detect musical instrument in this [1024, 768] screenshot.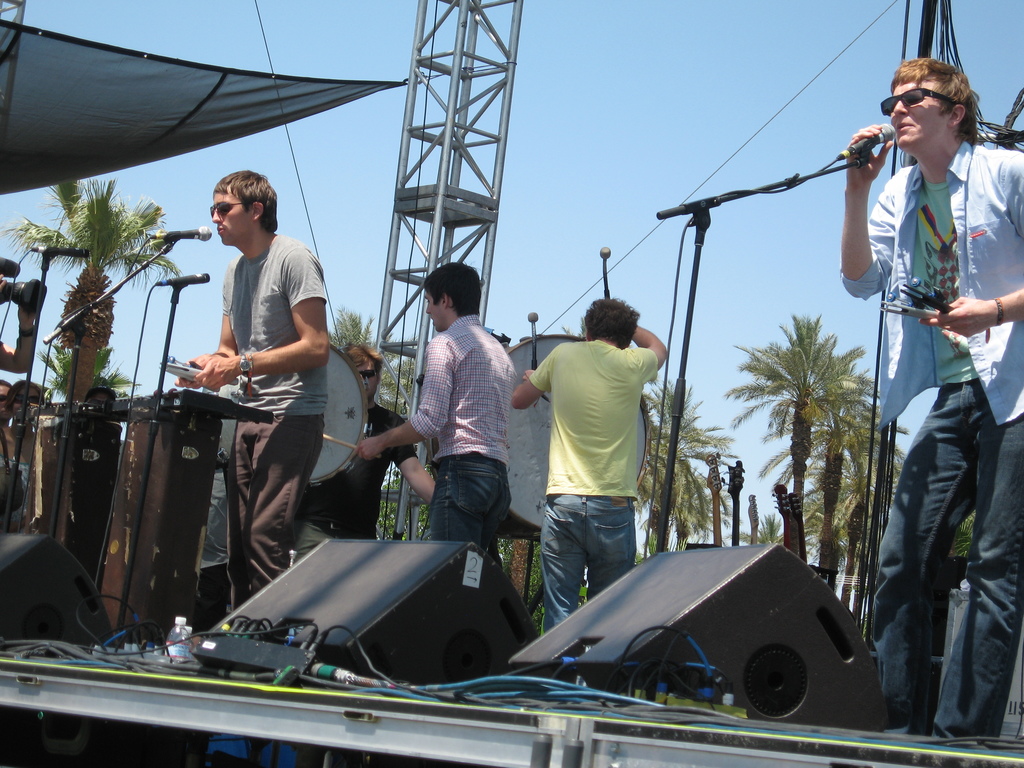
Detection: left=710, top=451, right=721, bottom=540.
